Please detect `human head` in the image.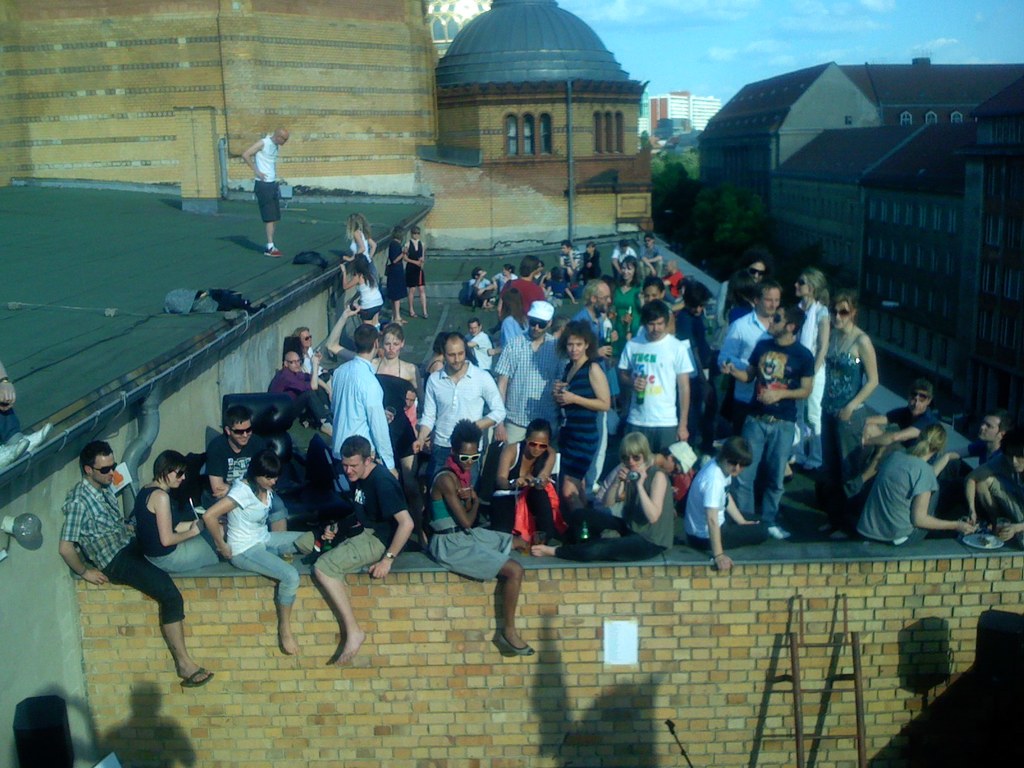
(564, 321, 594, 362).
